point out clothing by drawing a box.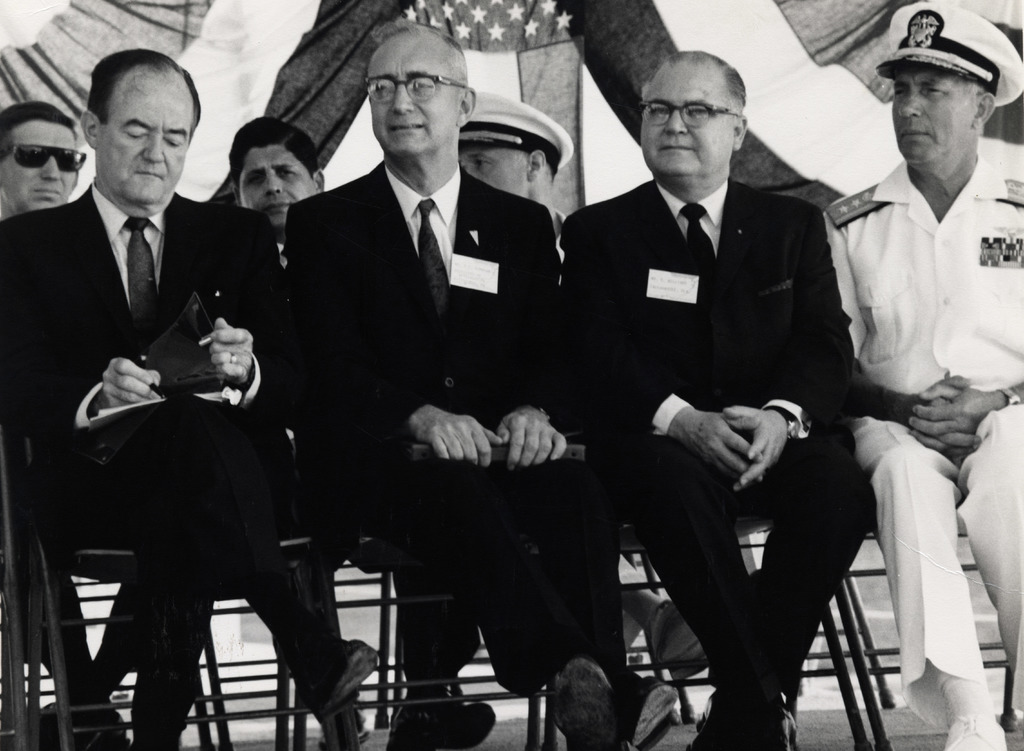
rect(0, 172, 294, 750).
